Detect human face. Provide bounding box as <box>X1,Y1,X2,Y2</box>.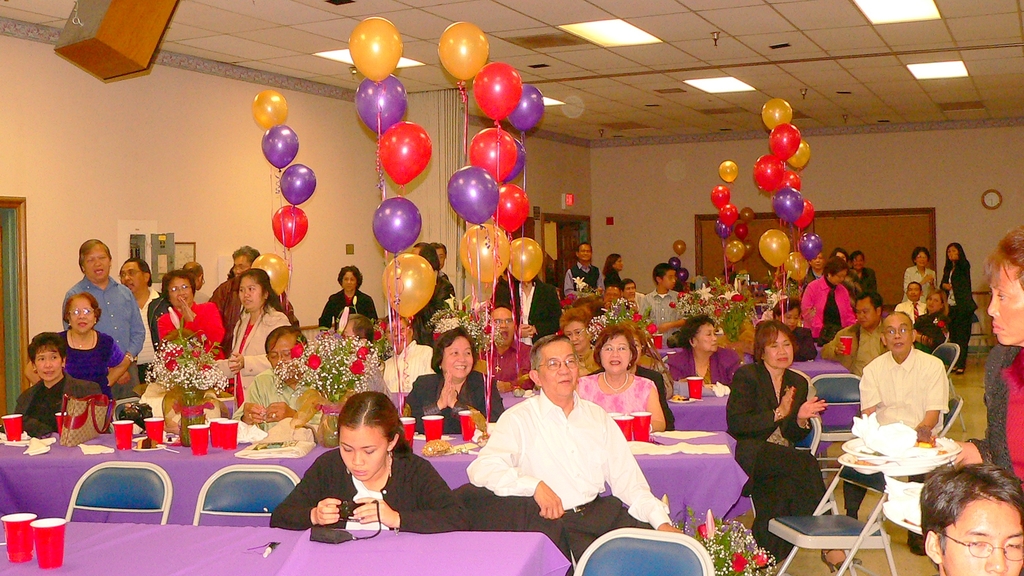
<box>171,275,192,306</box>.
